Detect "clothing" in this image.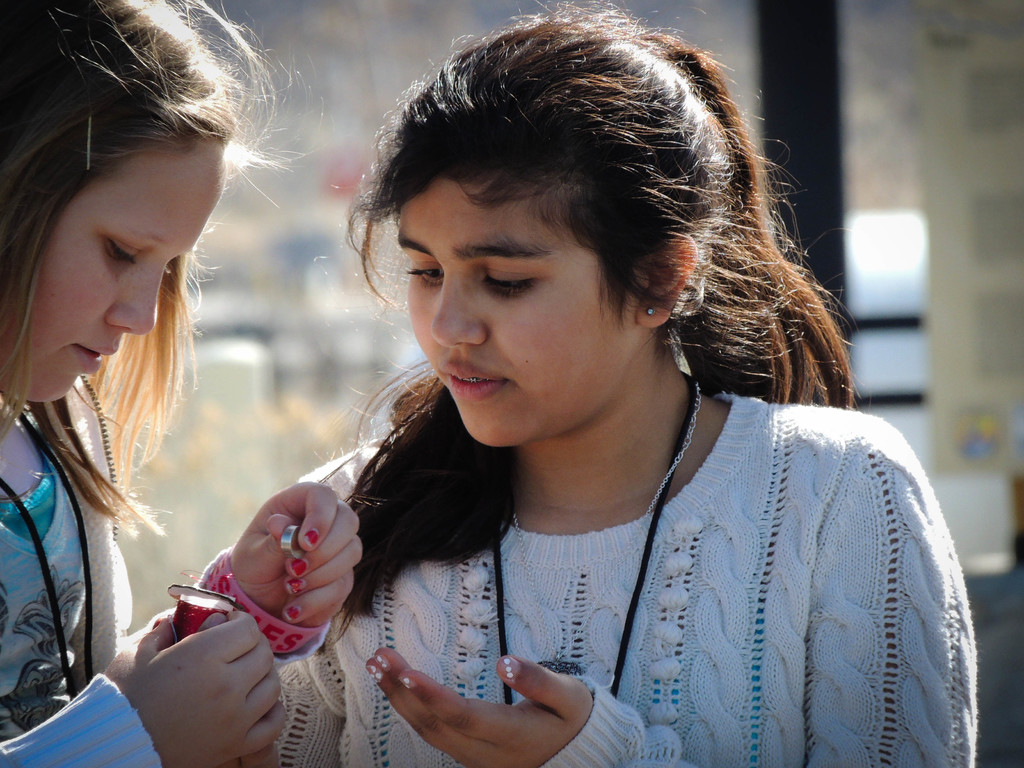
Detection: bbox=[292, 333, 1023, 757].
